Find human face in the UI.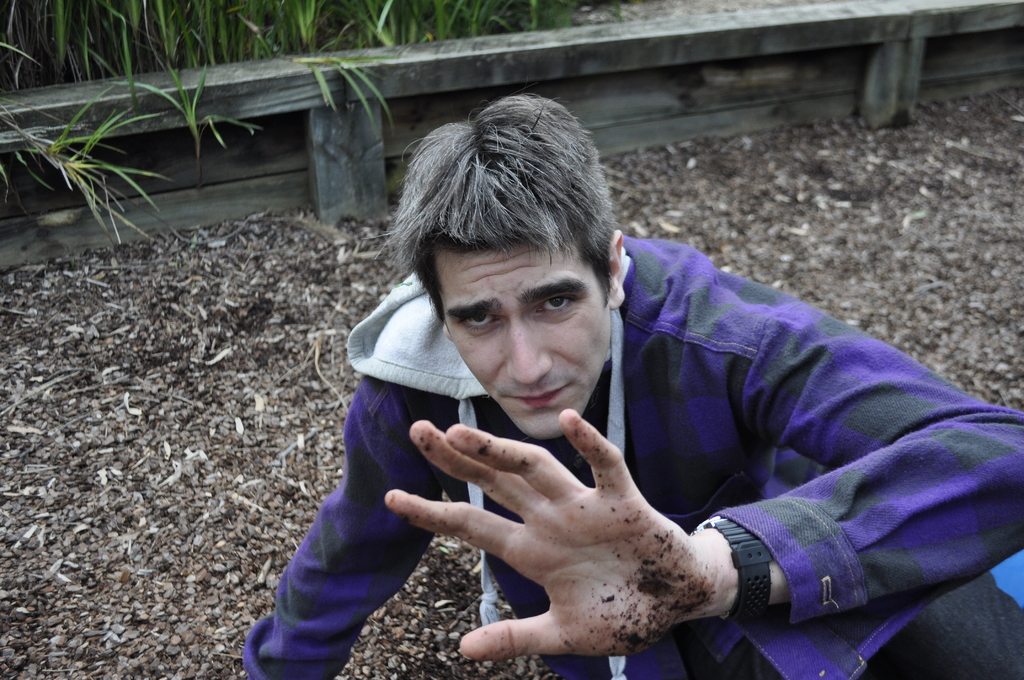
UI element at (437,231,612,444).
